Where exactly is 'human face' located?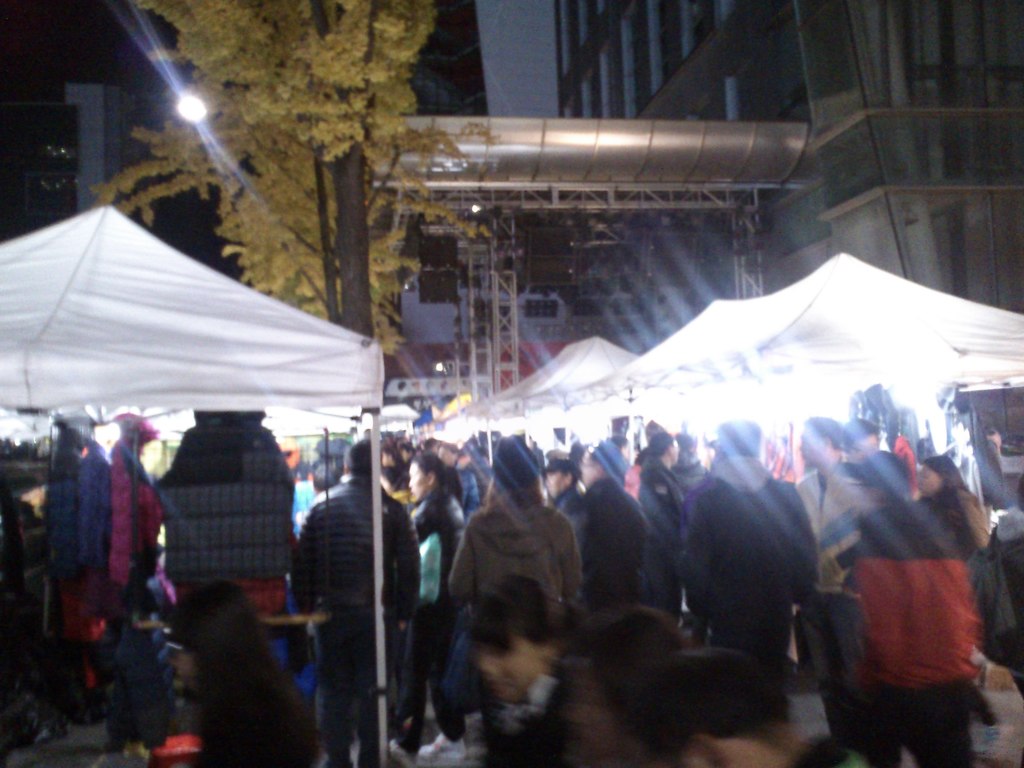
Its bounding box is bbox=(916, 465, 943, 492).
